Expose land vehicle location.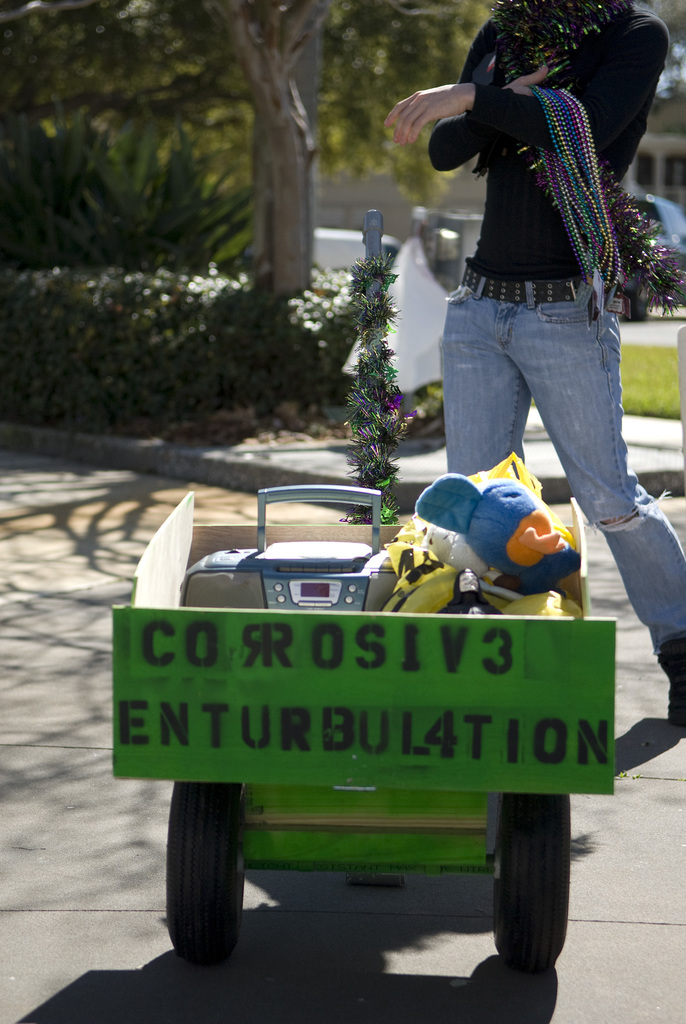
Exposed at [x1=104, y1=476, x2=648, y2=971].
